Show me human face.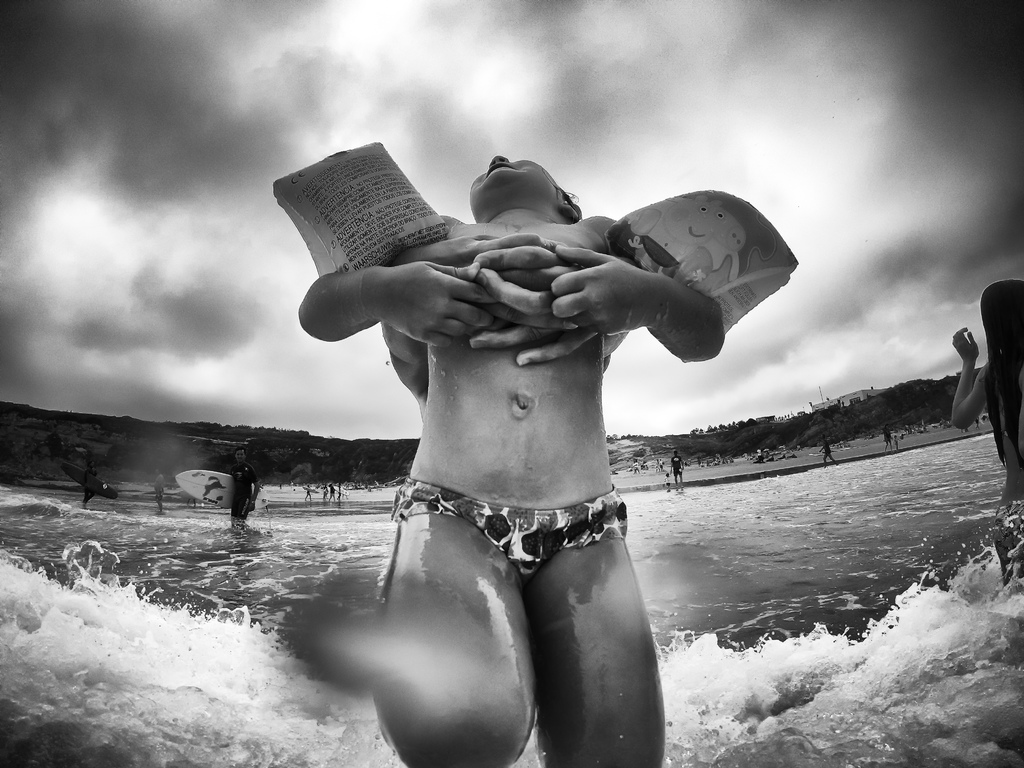
human face is here: rect(470, 154, 560, 212).
